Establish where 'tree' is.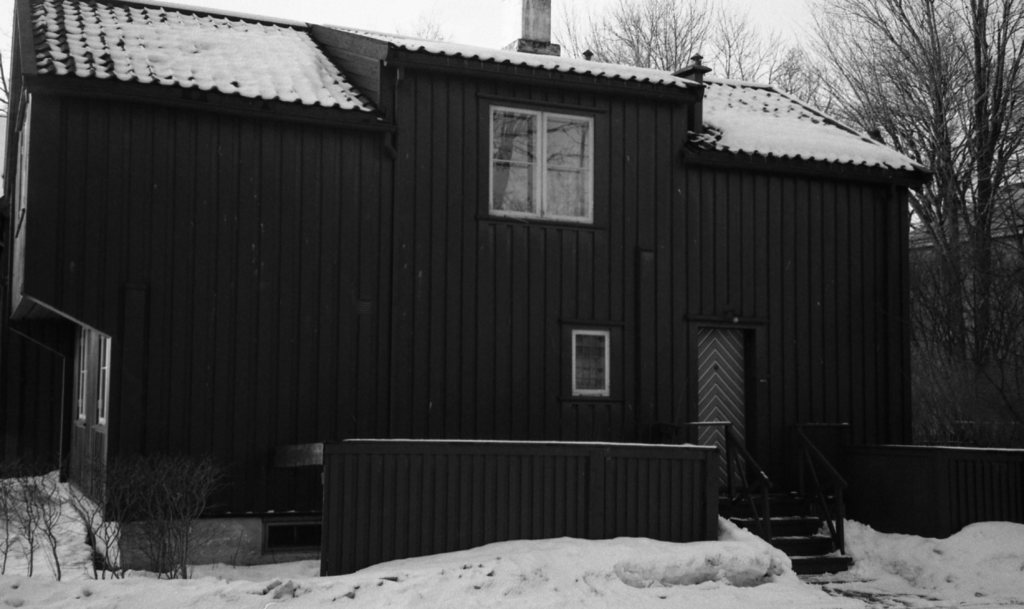
Established at box=[551, 0, 1023, 455].
